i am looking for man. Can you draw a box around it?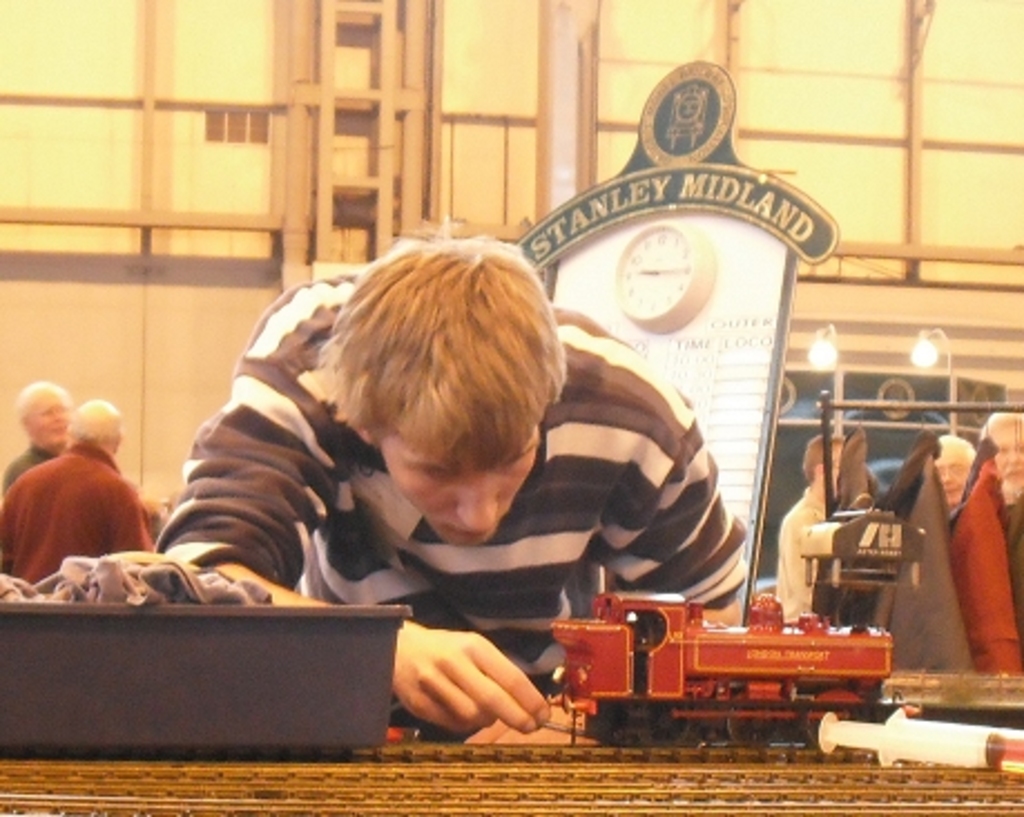
Sure, the bounding box is select_region(11, 400, 170, 587).
